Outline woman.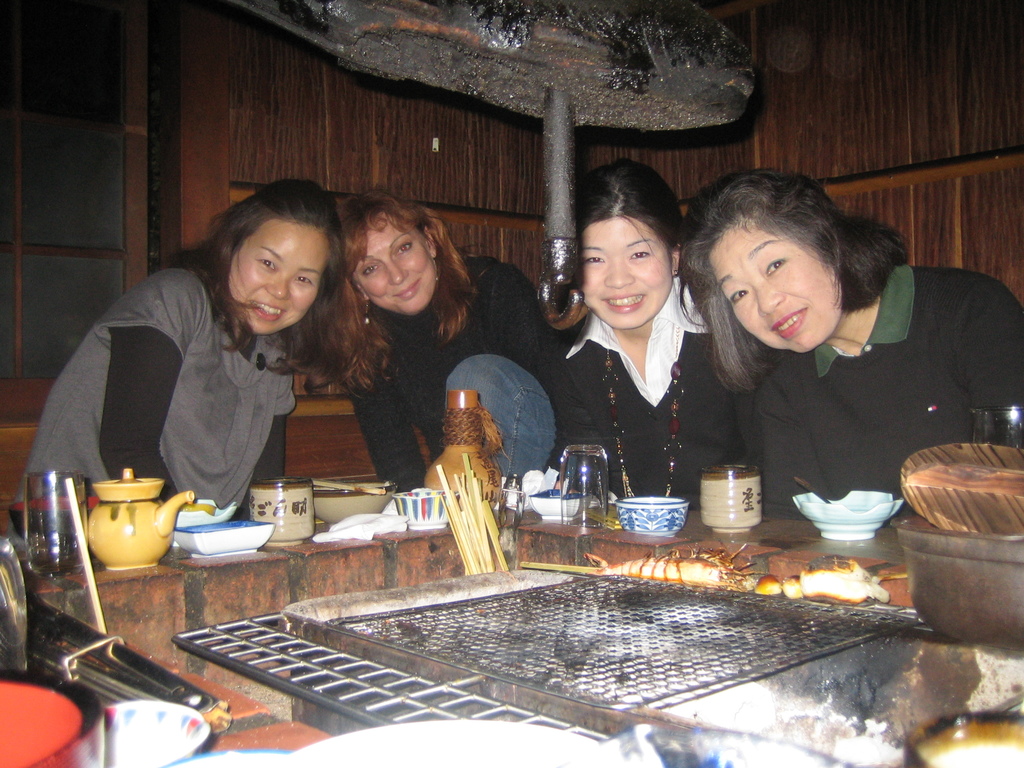
Outline: locate(668, 163, 1023, 509).
